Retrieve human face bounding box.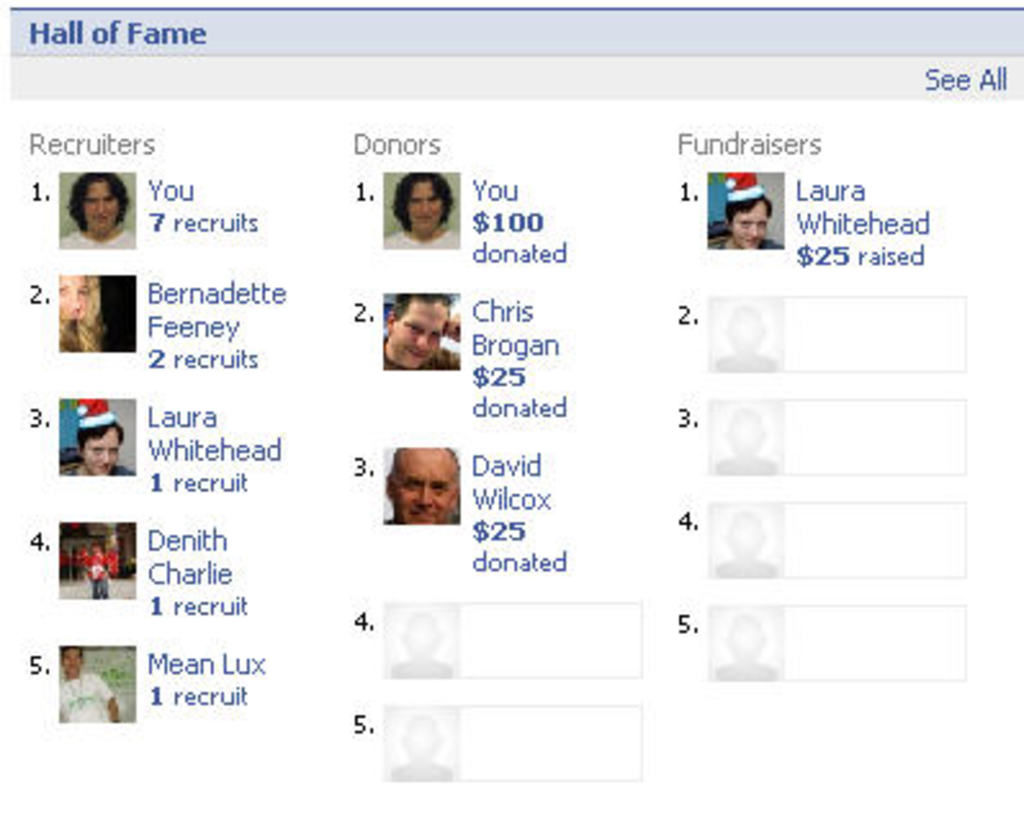
Bounding box: 394 291 450 371.
